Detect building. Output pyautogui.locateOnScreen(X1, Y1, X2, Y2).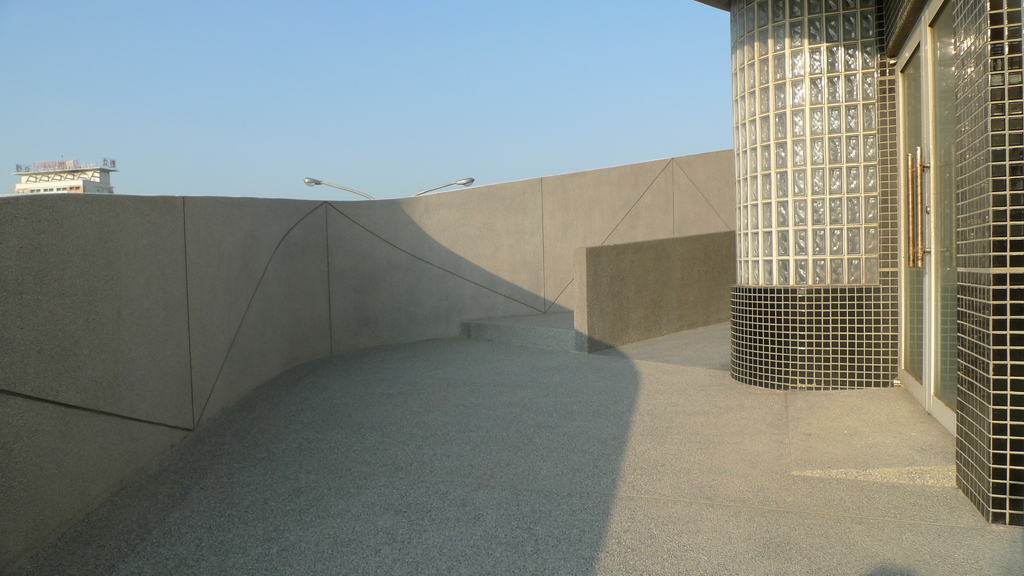
pyautogui.locateOnScreen(0, 0, 1023, 575).
